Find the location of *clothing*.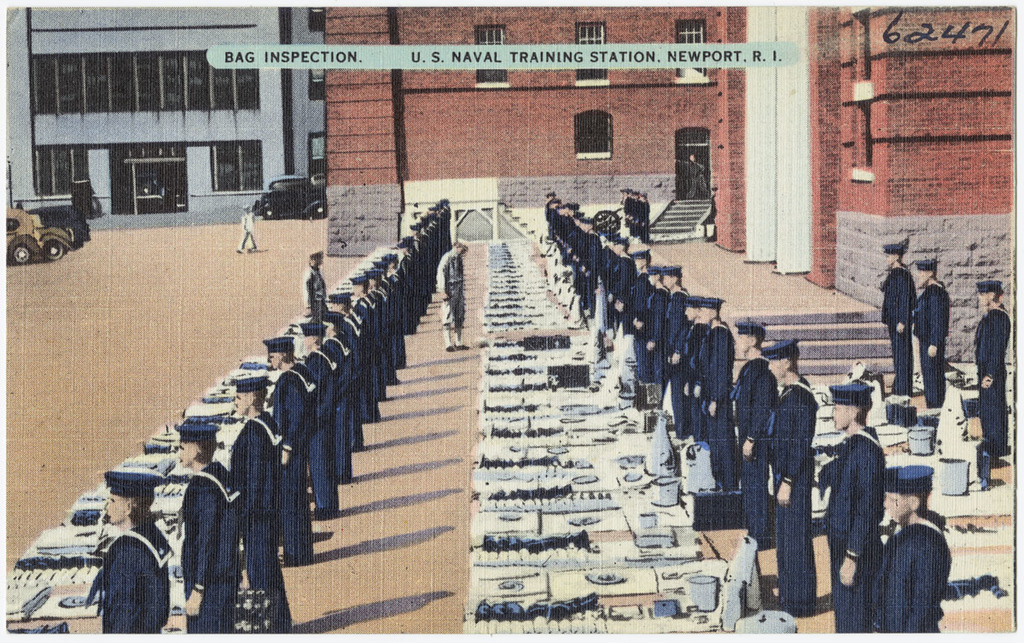
Location: 879 261 917 393.
